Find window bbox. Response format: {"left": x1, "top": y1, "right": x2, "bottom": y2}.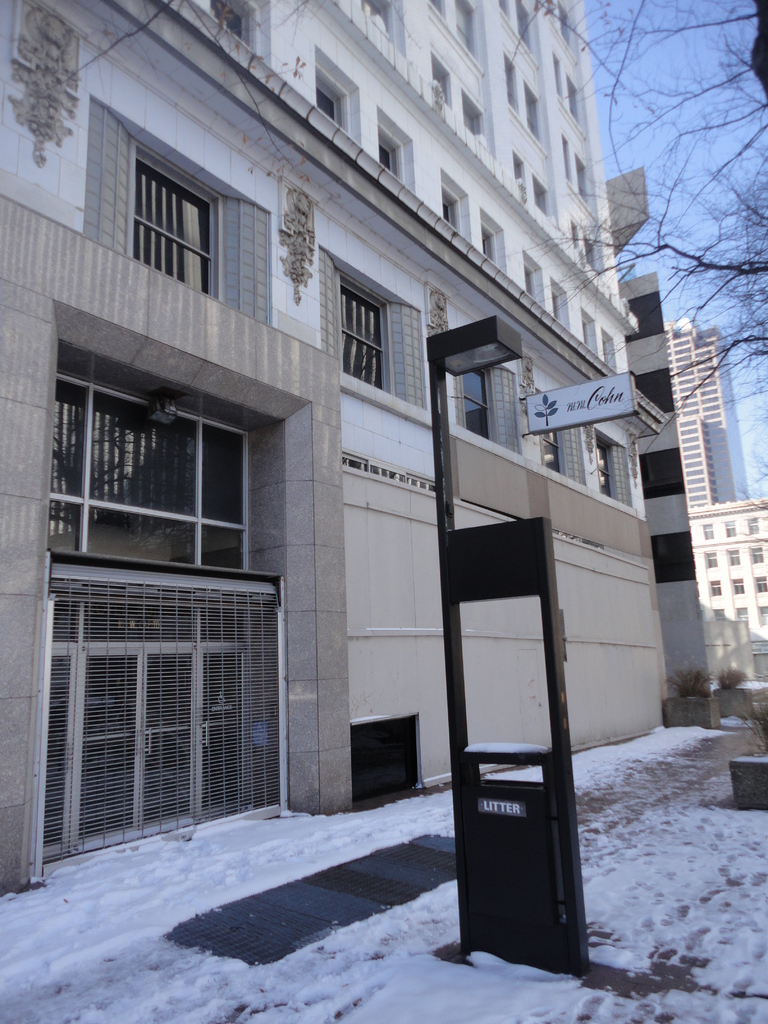
{"left": 595, "top": 428, "right": 630, "bottom": 506}.
